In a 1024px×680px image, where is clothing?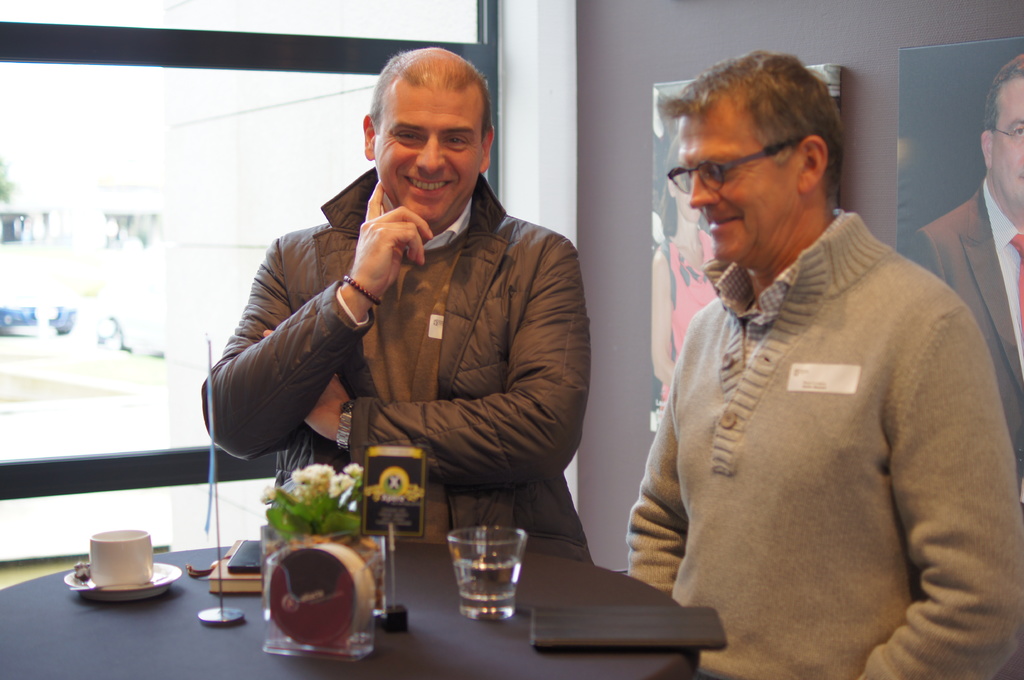
region(625, 206, 1023, 679).
